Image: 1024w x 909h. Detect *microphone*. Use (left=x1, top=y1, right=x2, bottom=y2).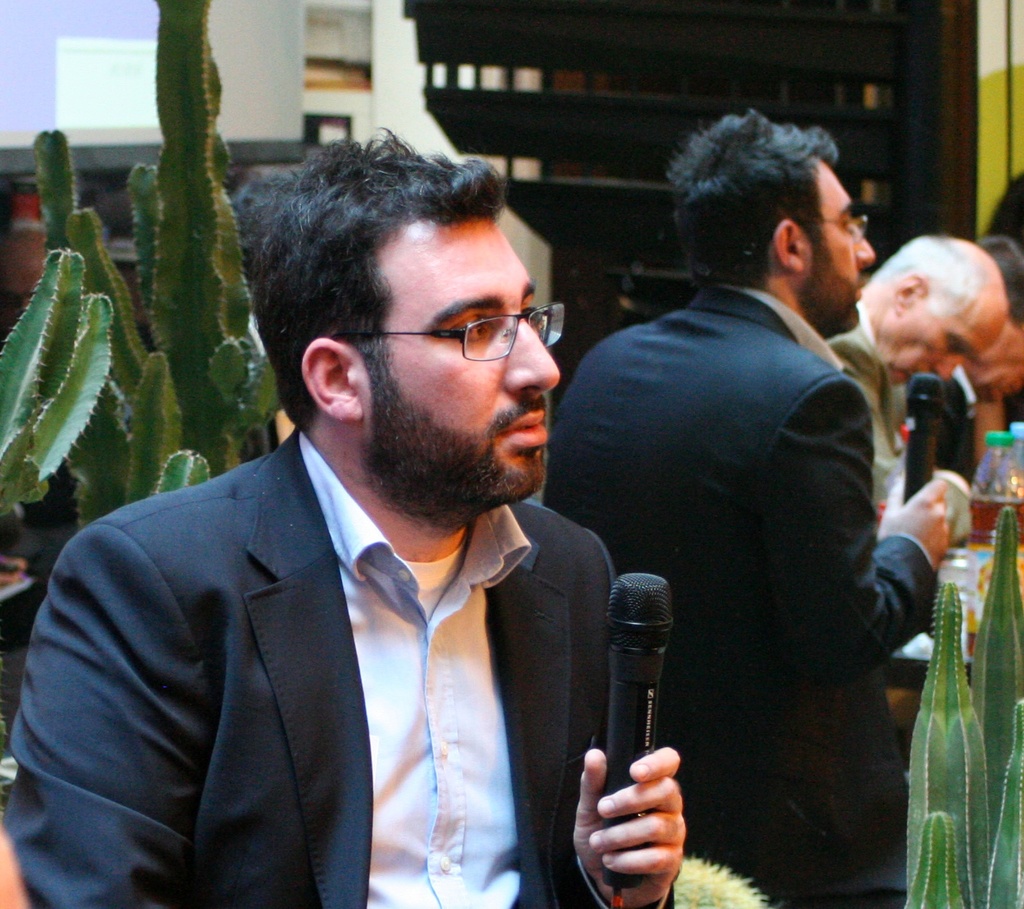
(left=907, top=370, right=944, bottom=508).
